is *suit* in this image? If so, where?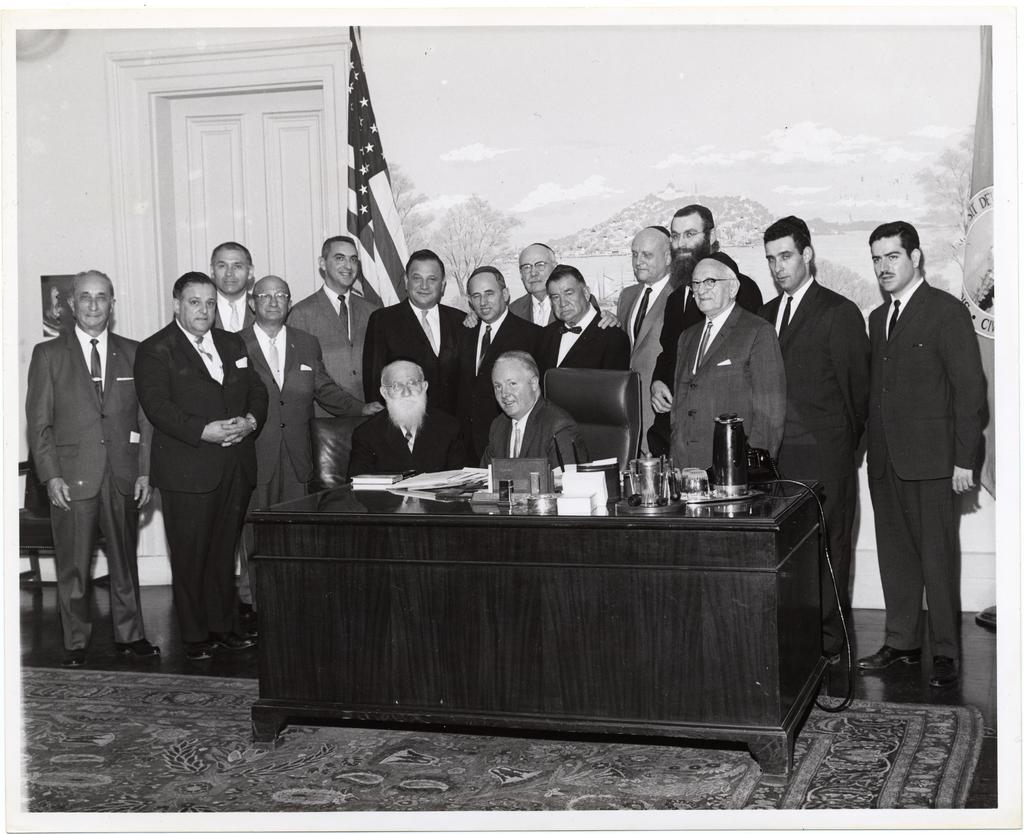
Yes, at locate(675, 295, 789, 500).
